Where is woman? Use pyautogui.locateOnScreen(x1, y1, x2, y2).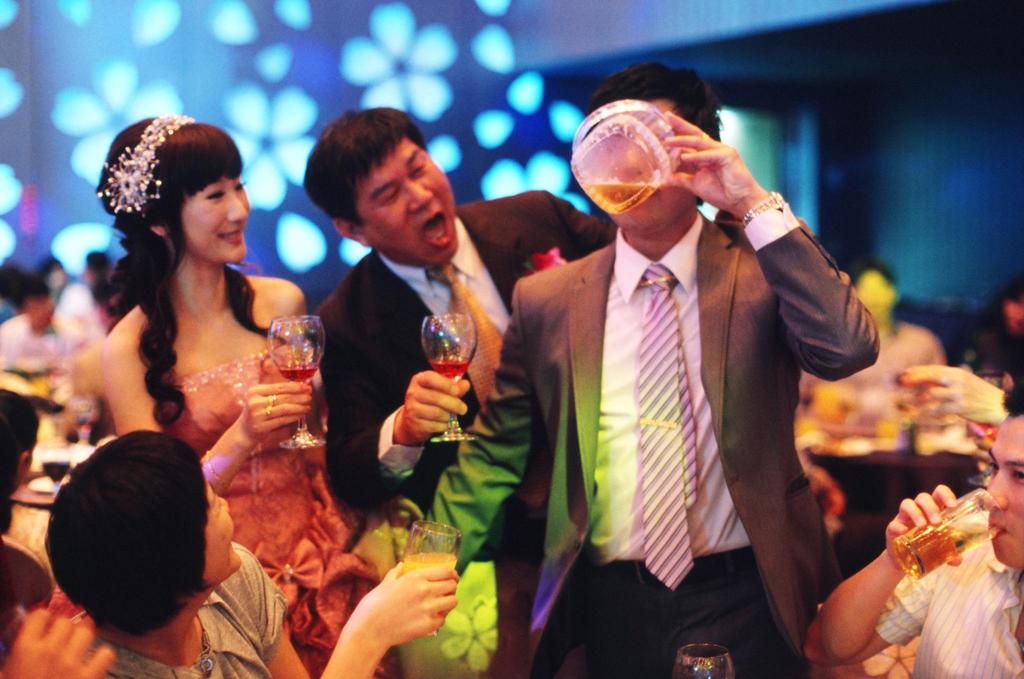
pyautogui.locateOnScreen(50, 122, 341, 623).
